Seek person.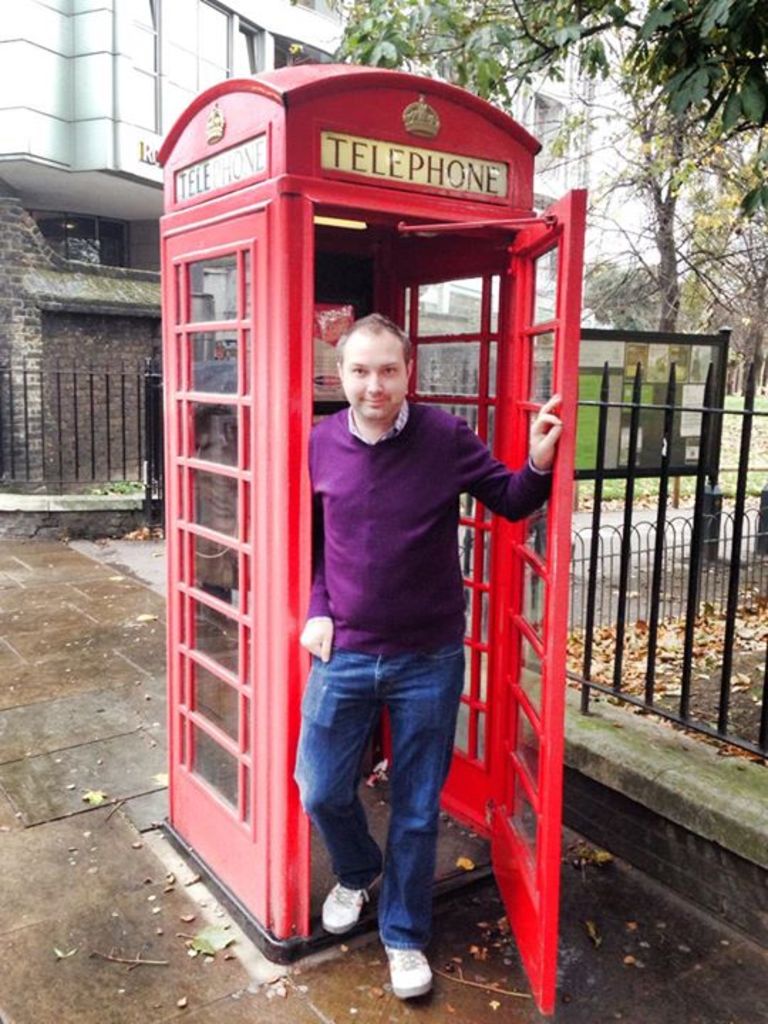
box(276, 215, 512, 966).
